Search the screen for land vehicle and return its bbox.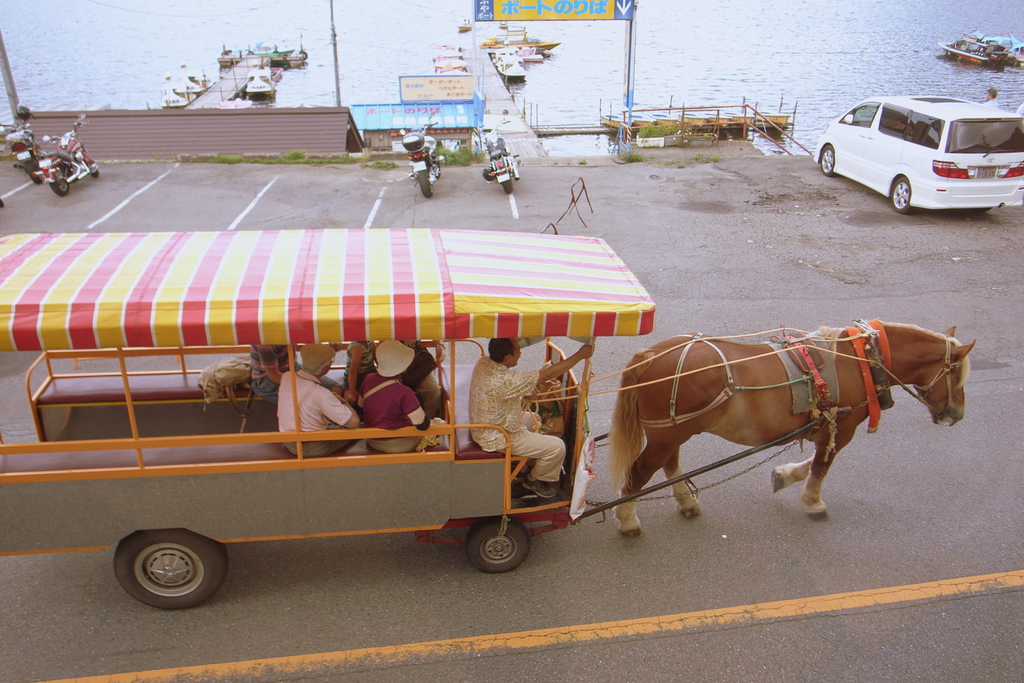
Found: 479/111/520/195.
